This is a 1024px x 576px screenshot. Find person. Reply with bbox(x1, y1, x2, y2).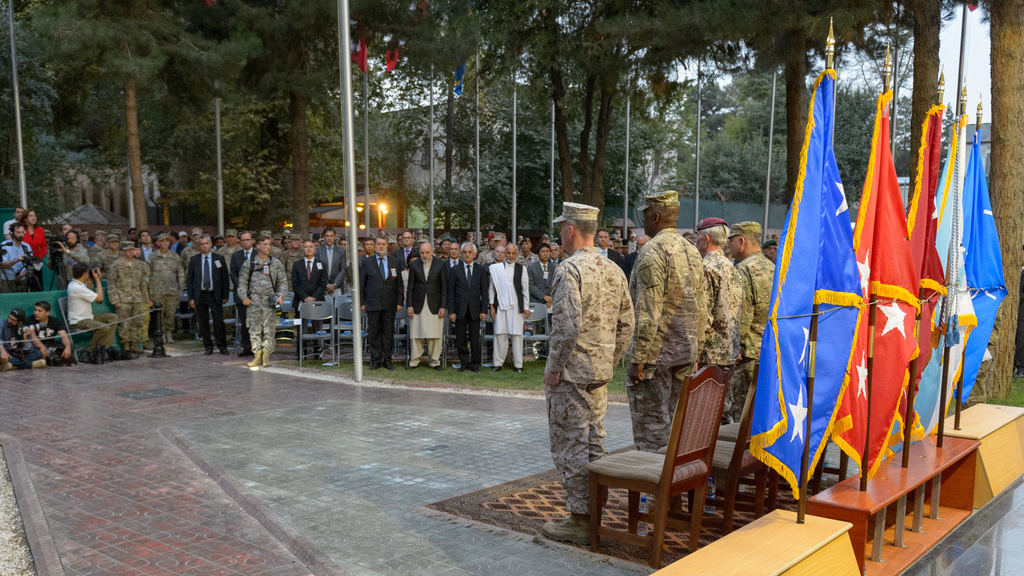
bbox(546, 242, 562, 260).
